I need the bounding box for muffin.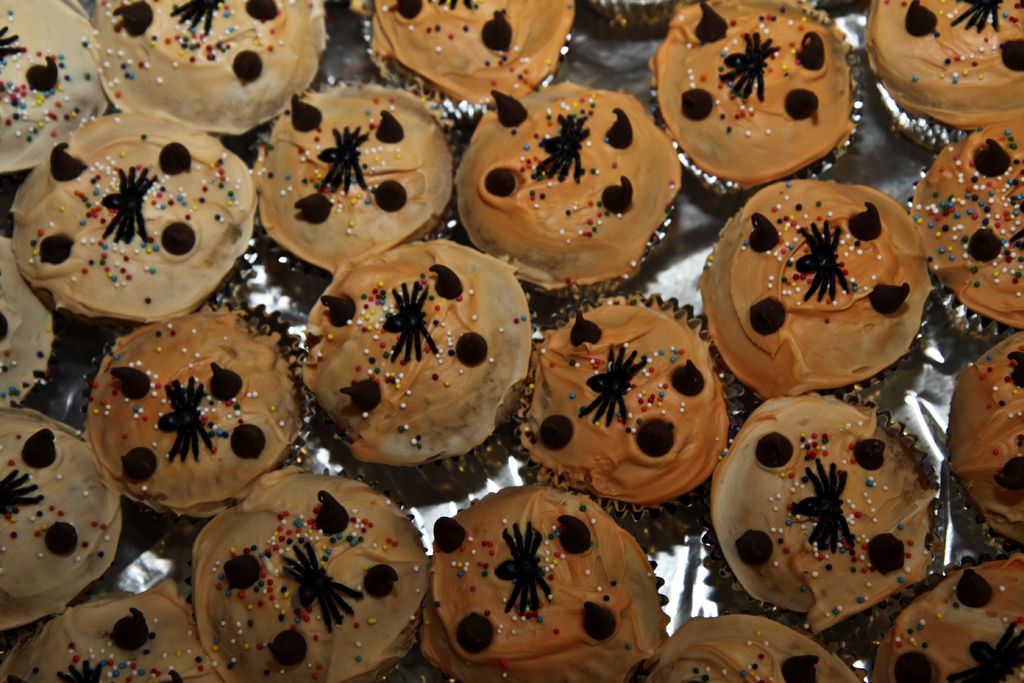
Here it is: region(945, 331, 1023, 562).
